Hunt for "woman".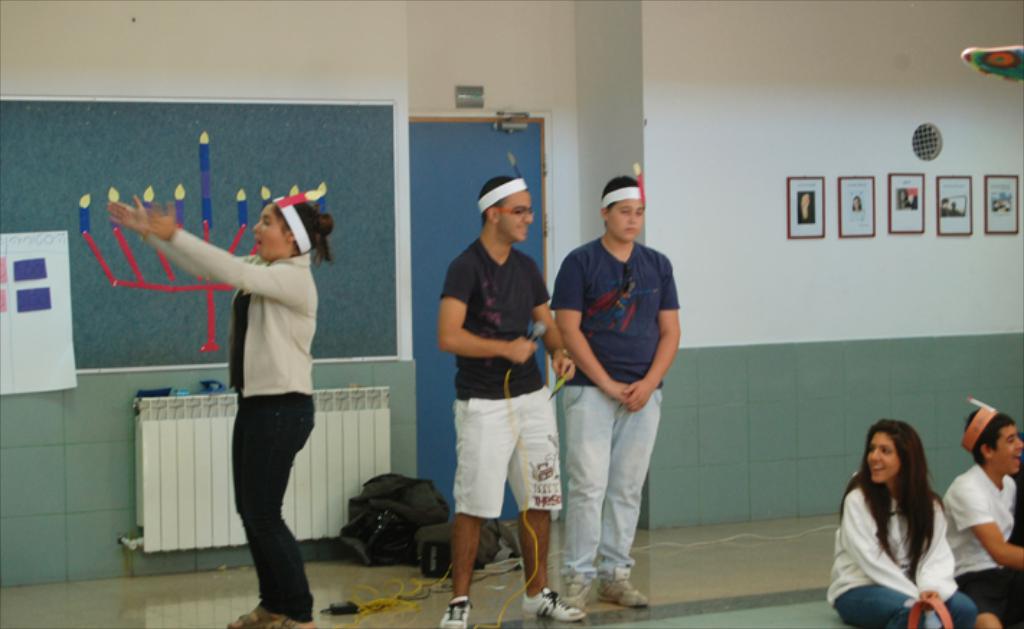
Hunted down at pyautogui.locateOnScreen(104, 184, 337, 628).
